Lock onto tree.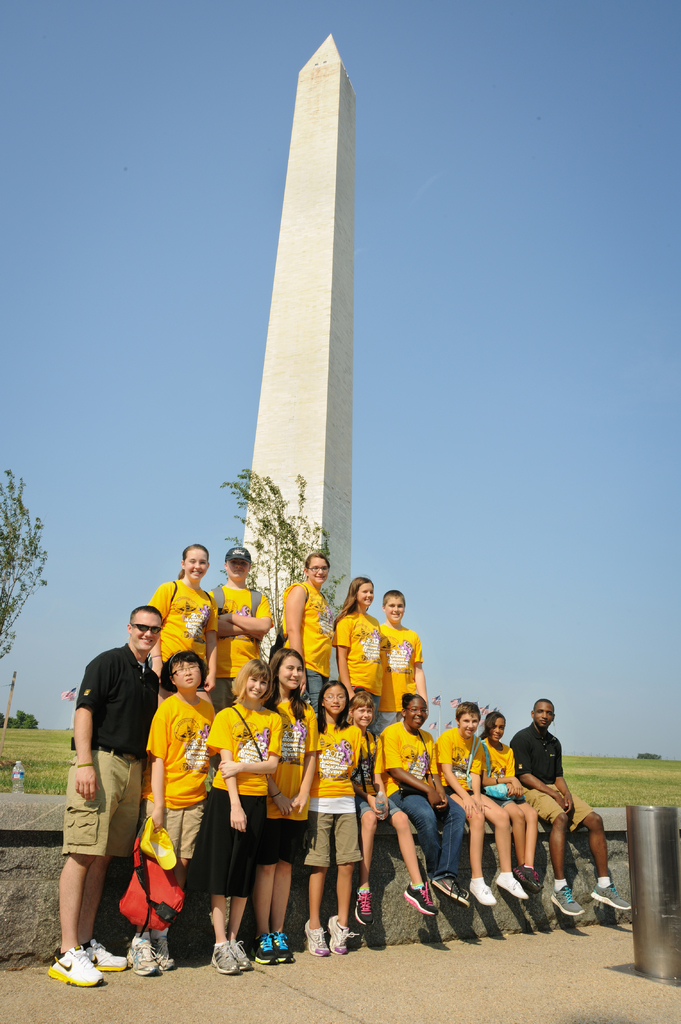
Locked: (0,707,38,725).
